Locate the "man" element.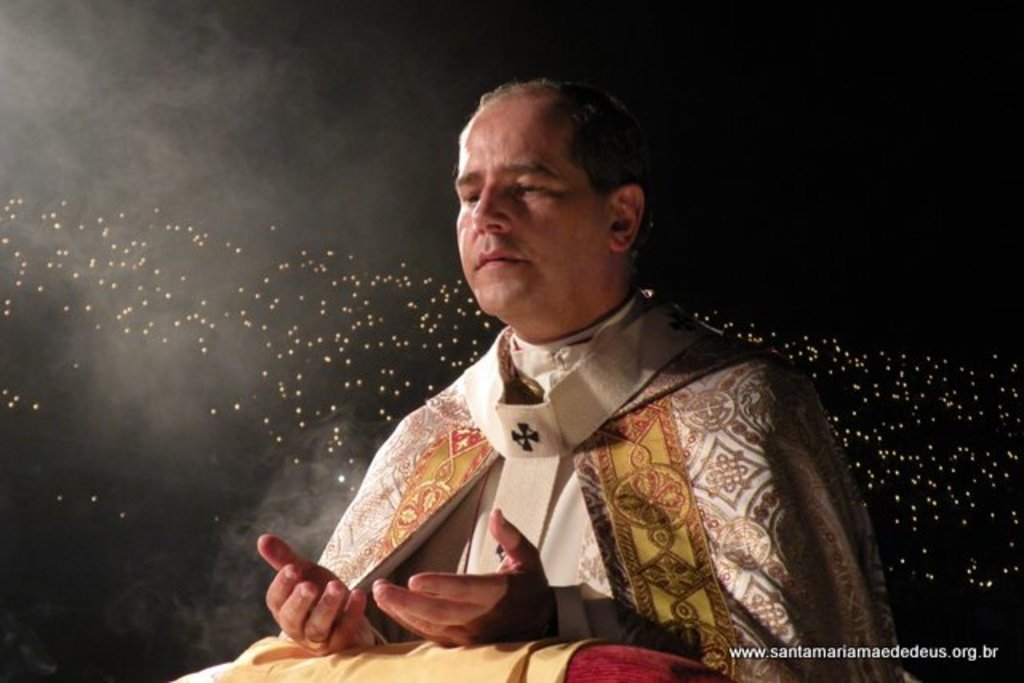
Element bbox: bbox(242, 69, 890, 669).
